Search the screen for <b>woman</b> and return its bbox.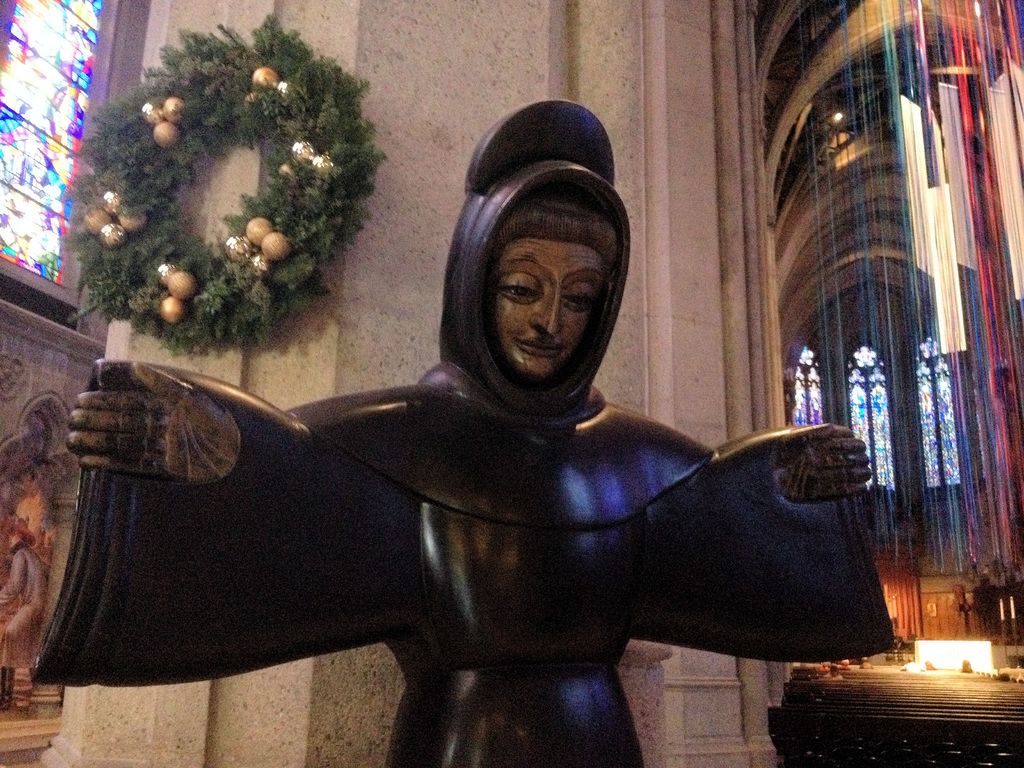
Found: 31 100 894 767.
